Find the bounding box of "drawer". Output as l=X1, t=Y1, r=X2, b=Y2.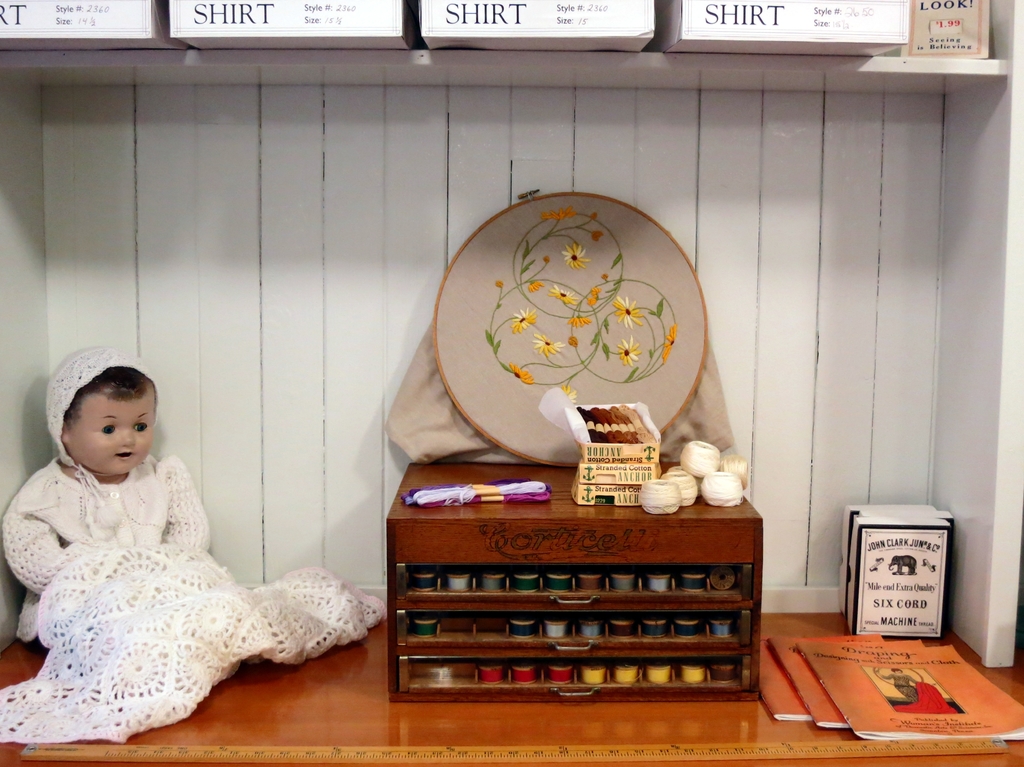
l=401, t=651, r=751, b=695.
